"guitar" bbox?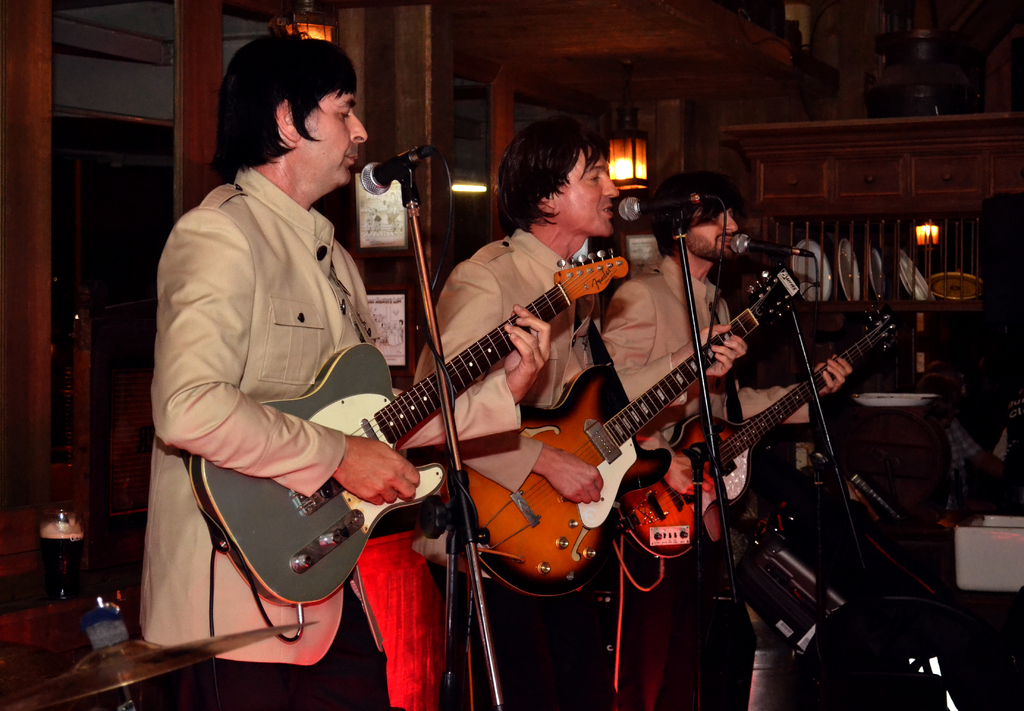
[x1=595, y1=297, x2=908, y2=590]
